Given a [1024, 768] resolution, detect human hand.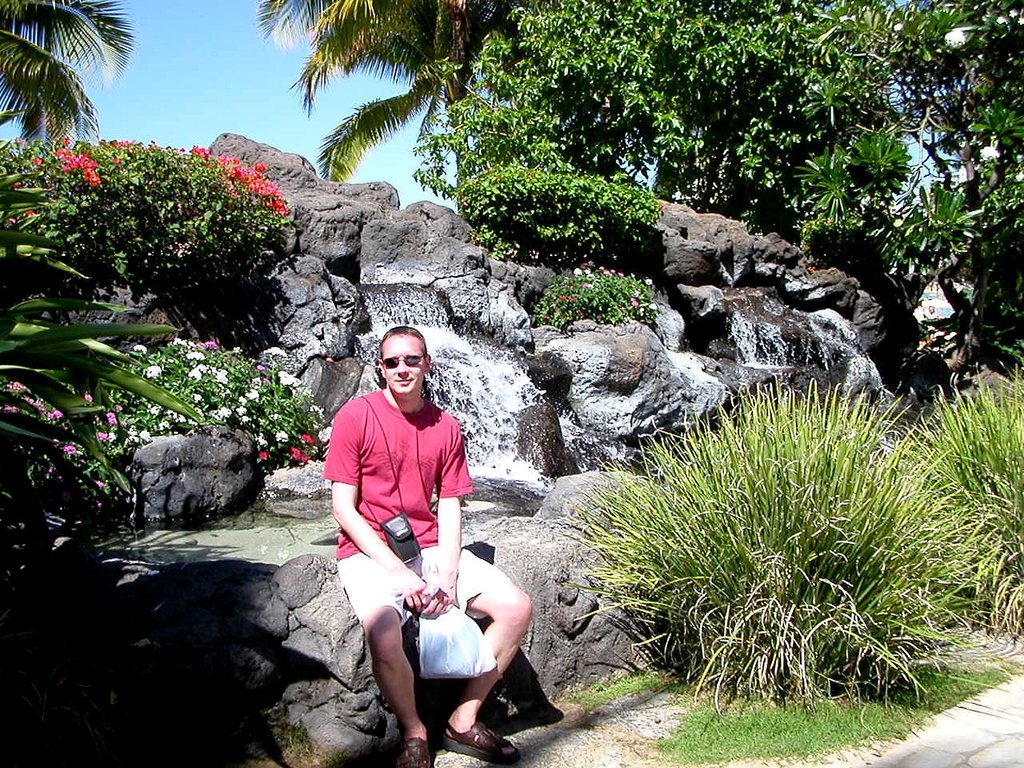
<bbox>398, 565, 426, 612</bbox>.
